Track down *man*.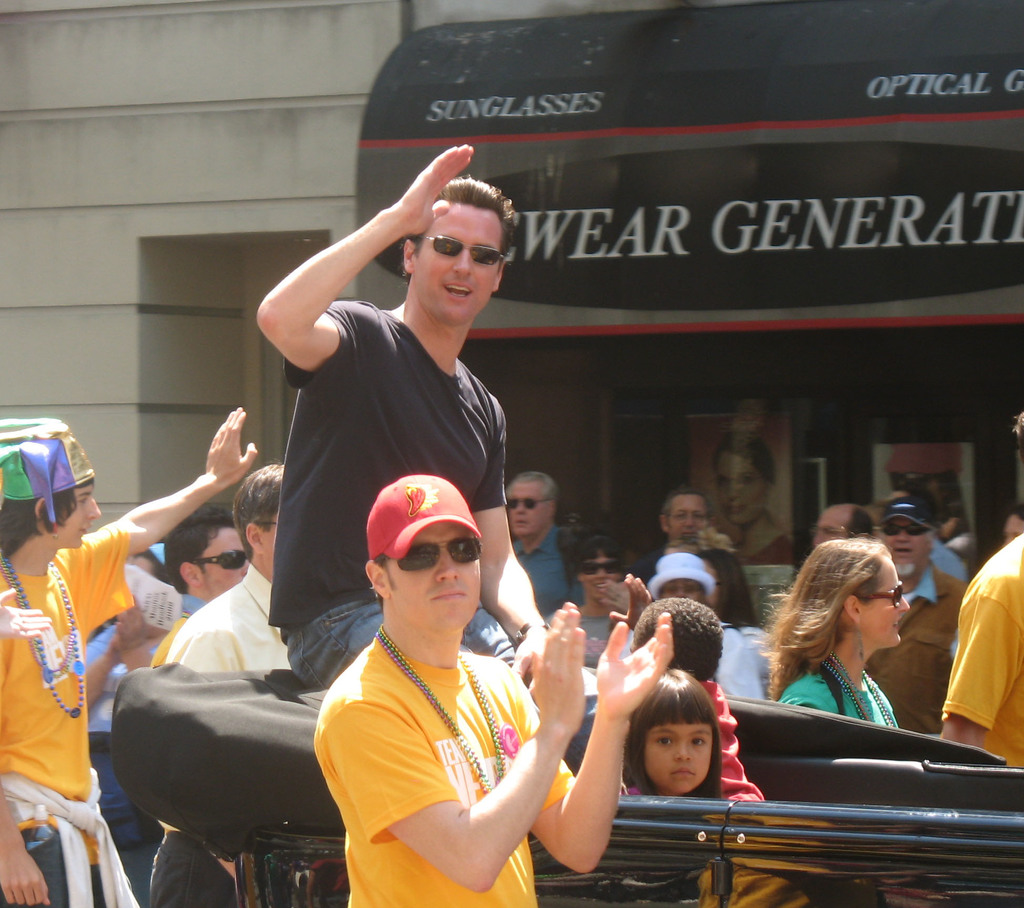
Tracked to <region>504, 470, 581, 617</region>.
